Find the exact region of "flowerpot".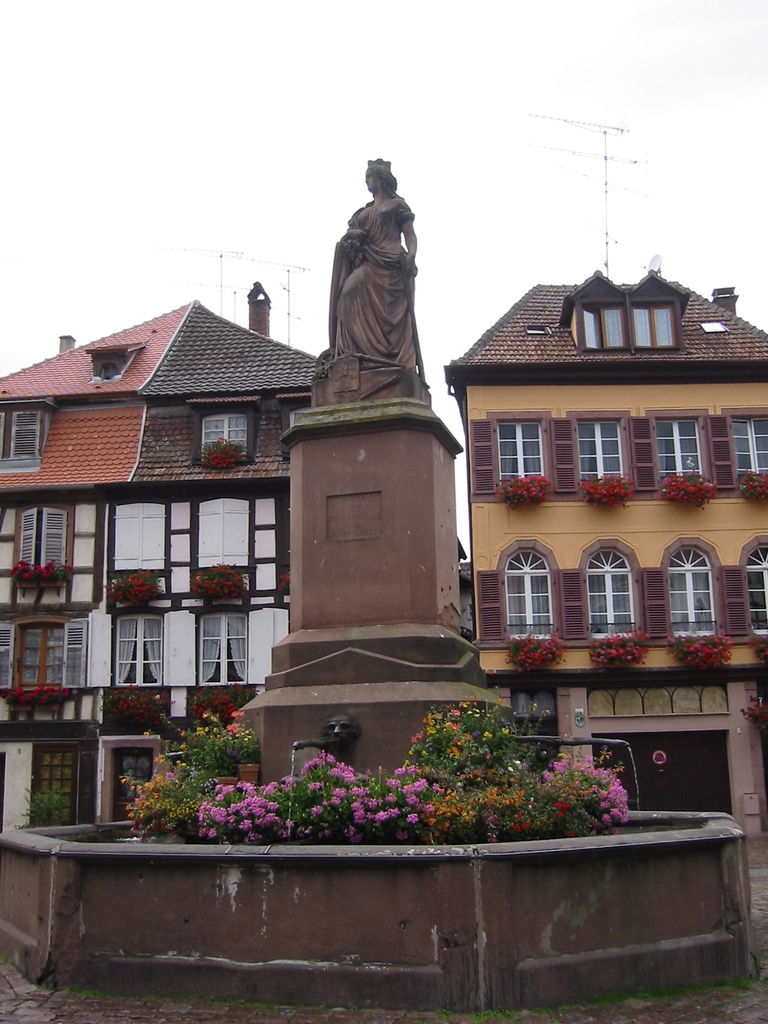
Exact region: <bbox>212, 772, 234, 797</bbox>.
